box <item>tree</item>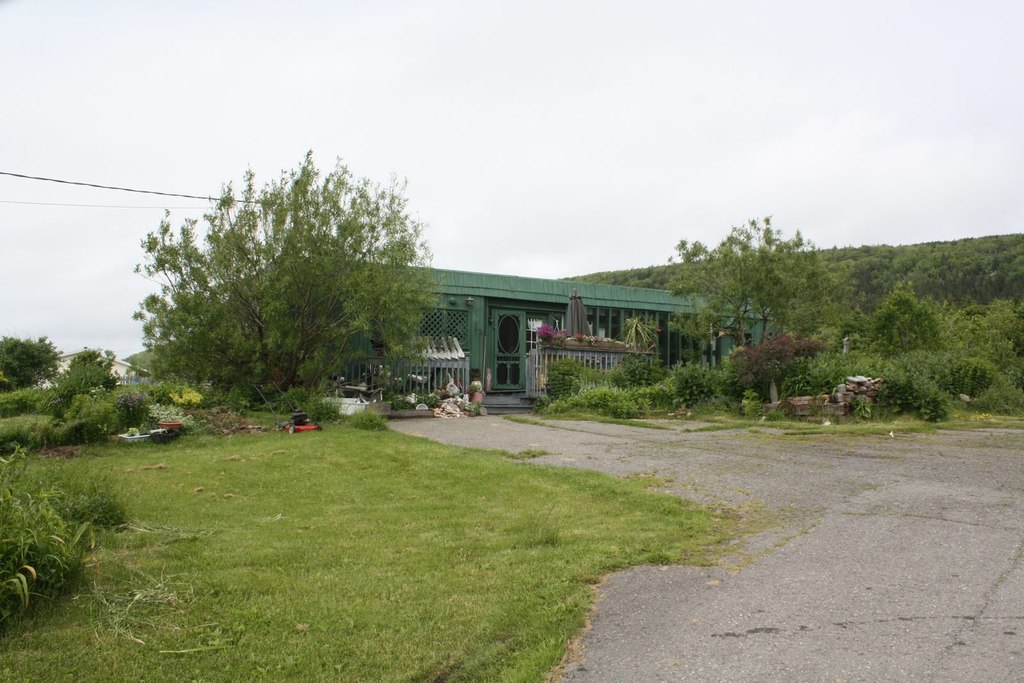
[128, 147, 442, 424]
